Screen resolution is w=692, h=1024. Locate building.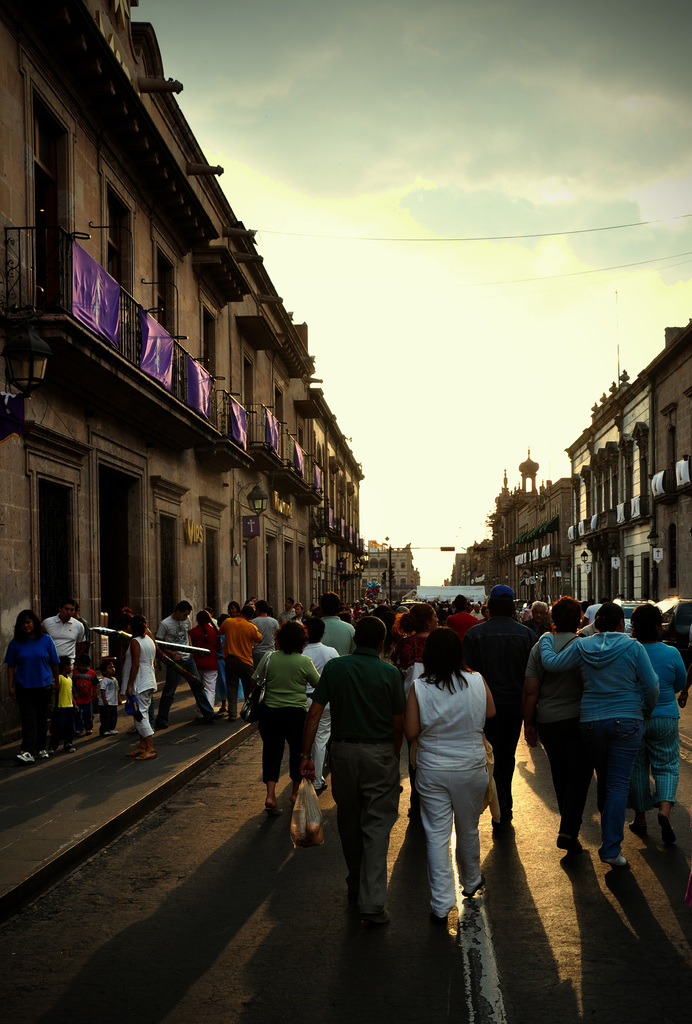
box(364, 535, 421, 605).
